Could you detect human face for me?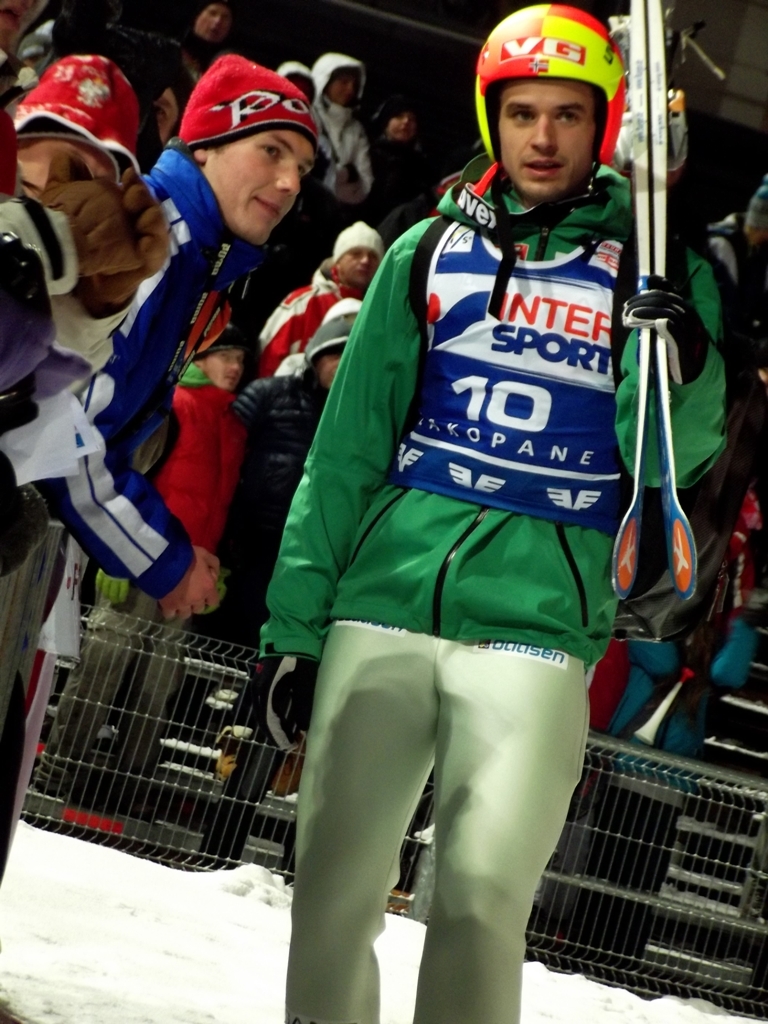
Detection result: <box>320,344,349,386</box>.
